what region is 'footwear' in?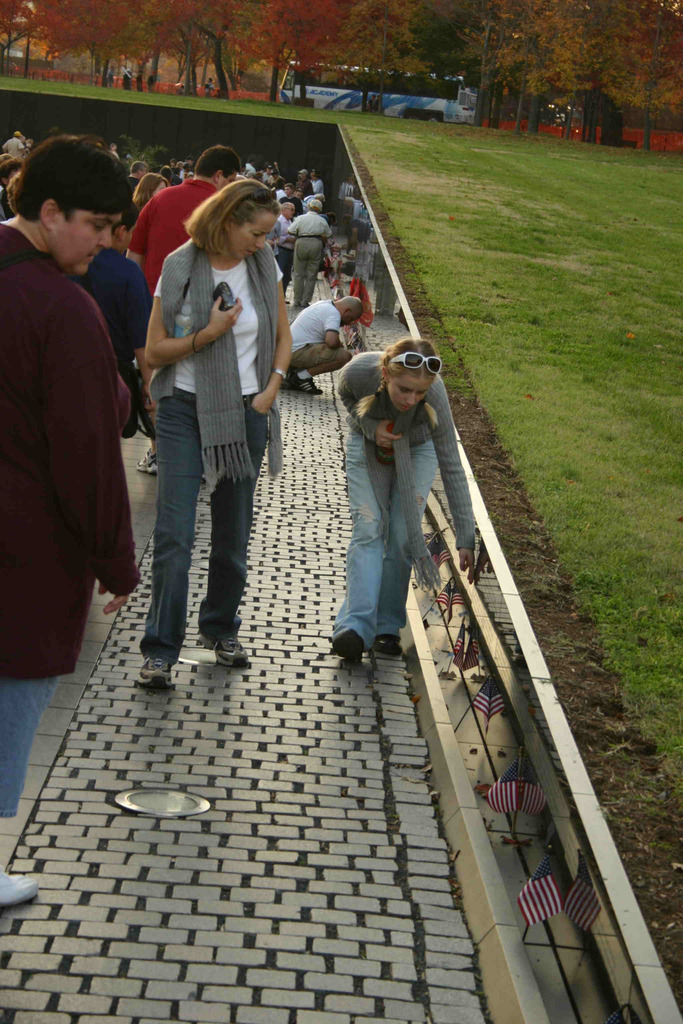
region(302, 296, 311, 307).
